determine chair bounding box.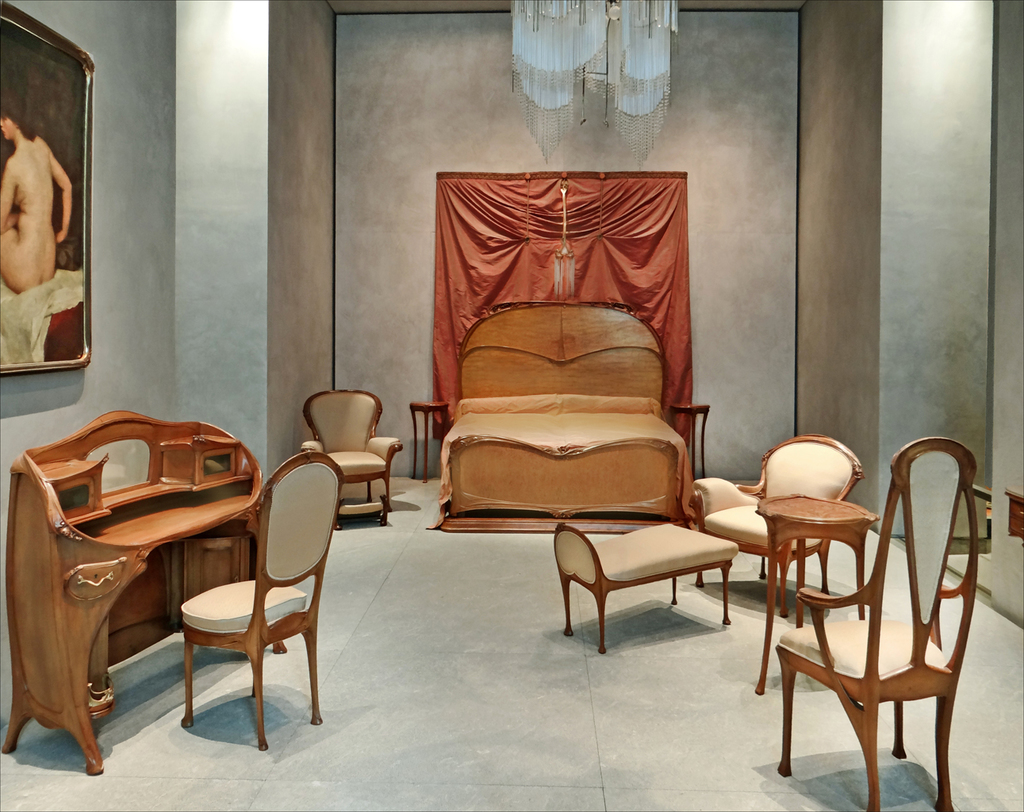
Determined: (left=301, top=389, right=406, bottom=530).
